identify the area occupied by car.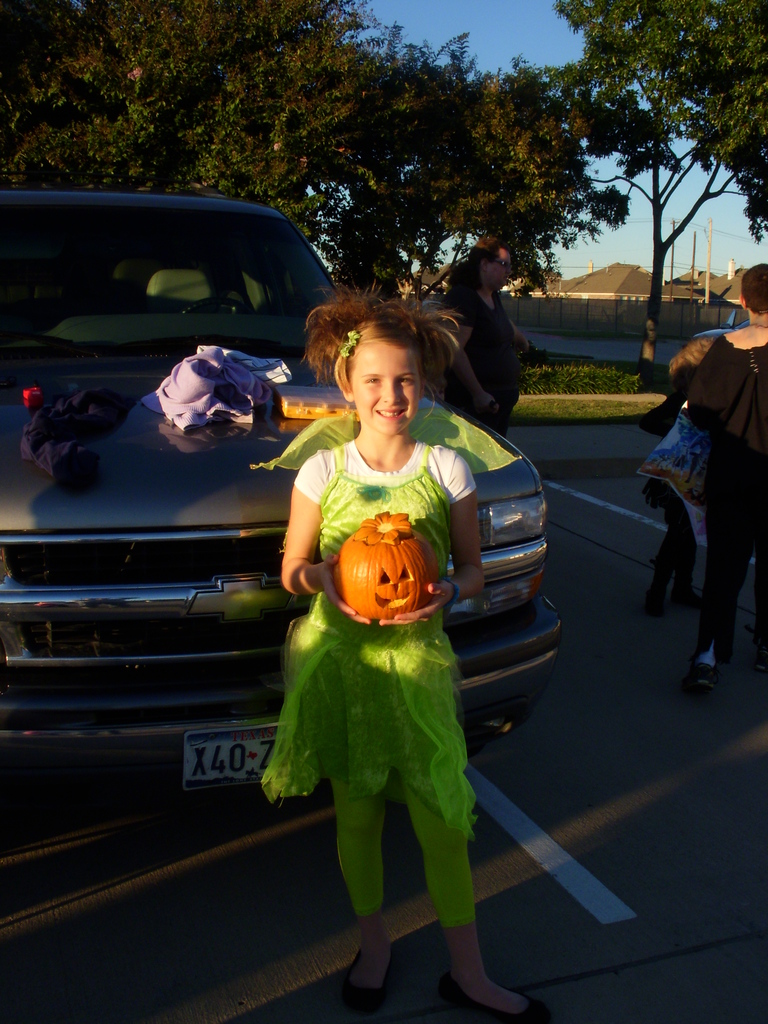
Area: rect(694, 308, 748, 337).
